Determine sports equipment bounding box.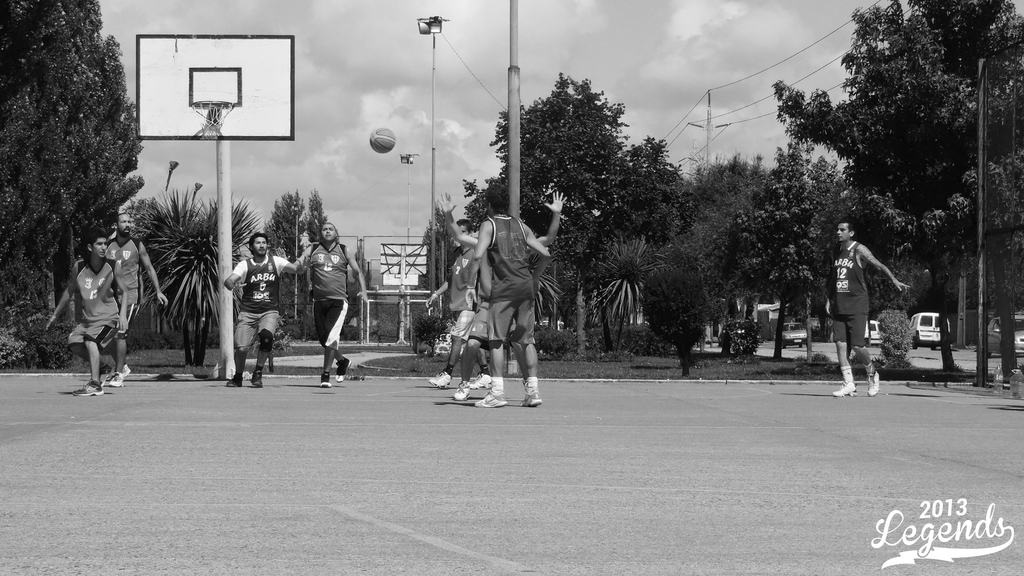
Determined: 452,382,472,400.
